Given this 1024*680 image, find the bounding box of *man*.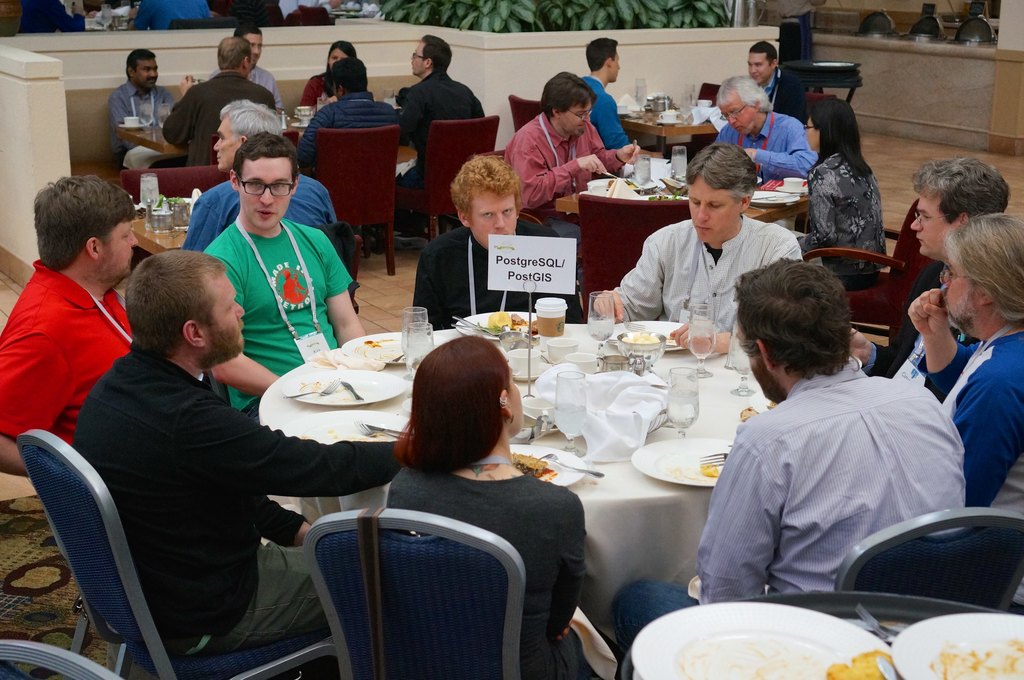
left=296, top=57, right=401, bottom=176.
